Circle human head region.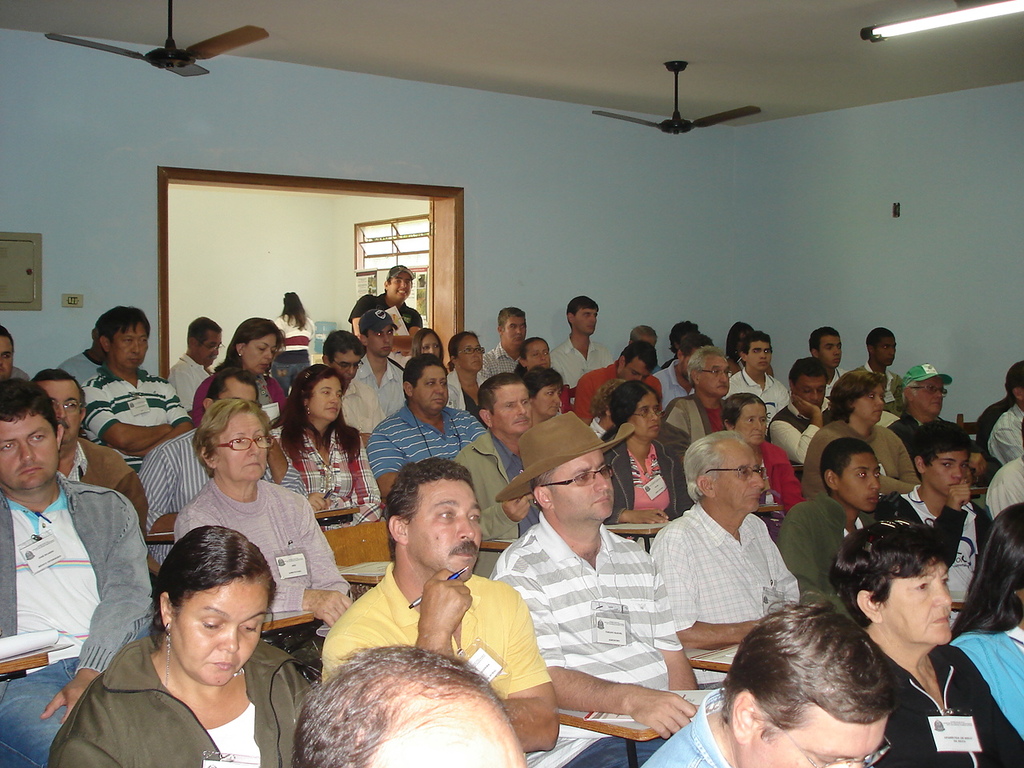
Region: bbox(740, 330, 770, 378).
